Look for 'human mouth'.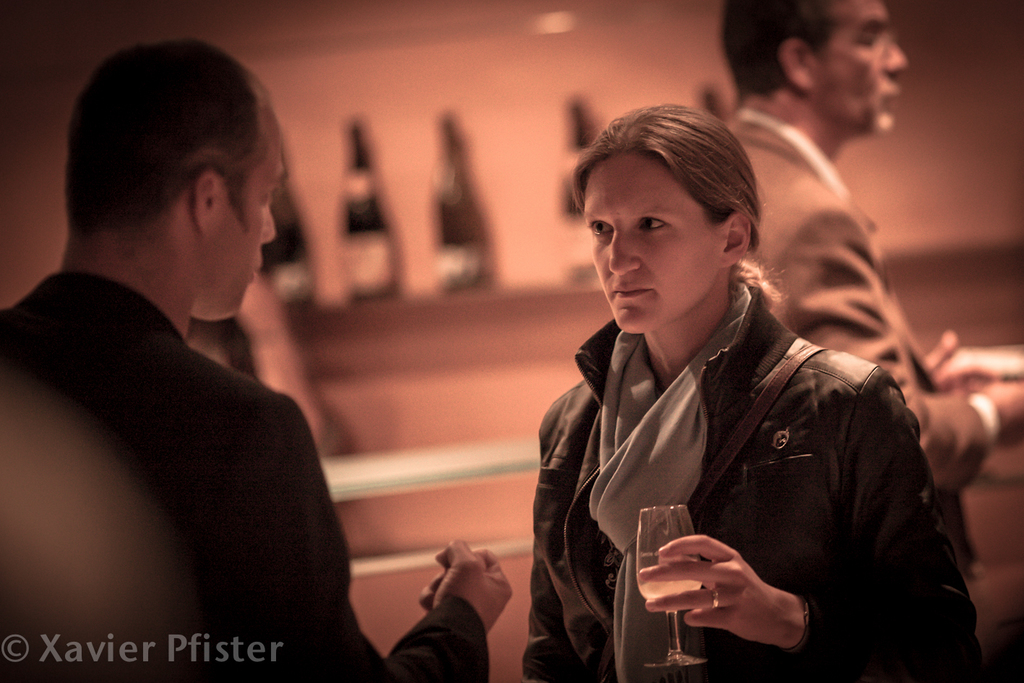
Found: 881/90/903/109.
